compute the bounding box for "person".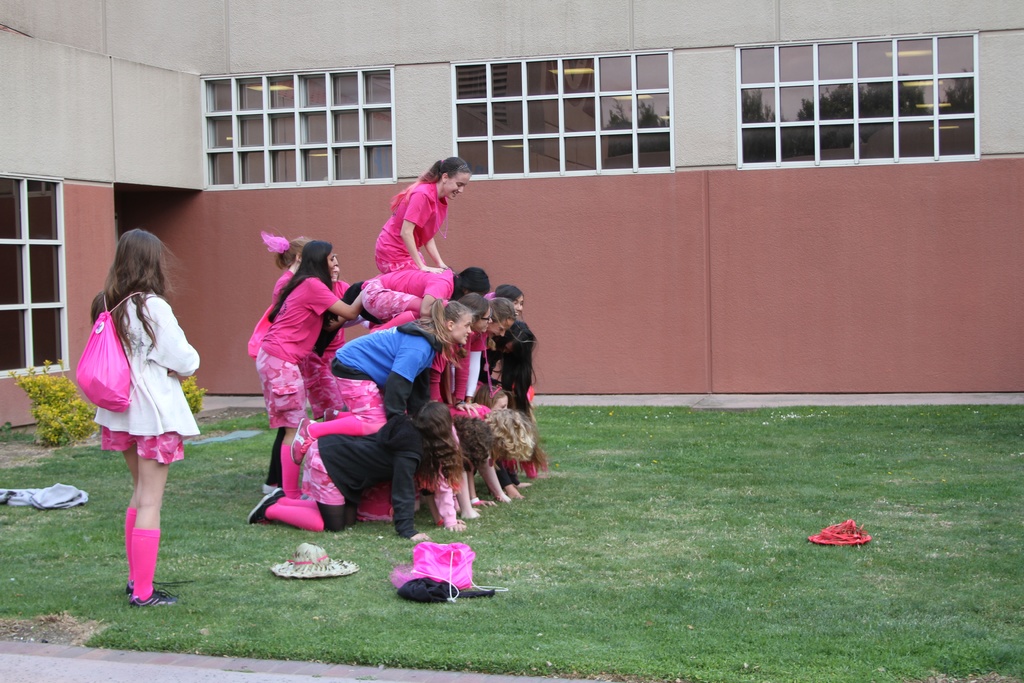
{"left": 370, "top": 156, "right": 454, "bottom": 273}.
